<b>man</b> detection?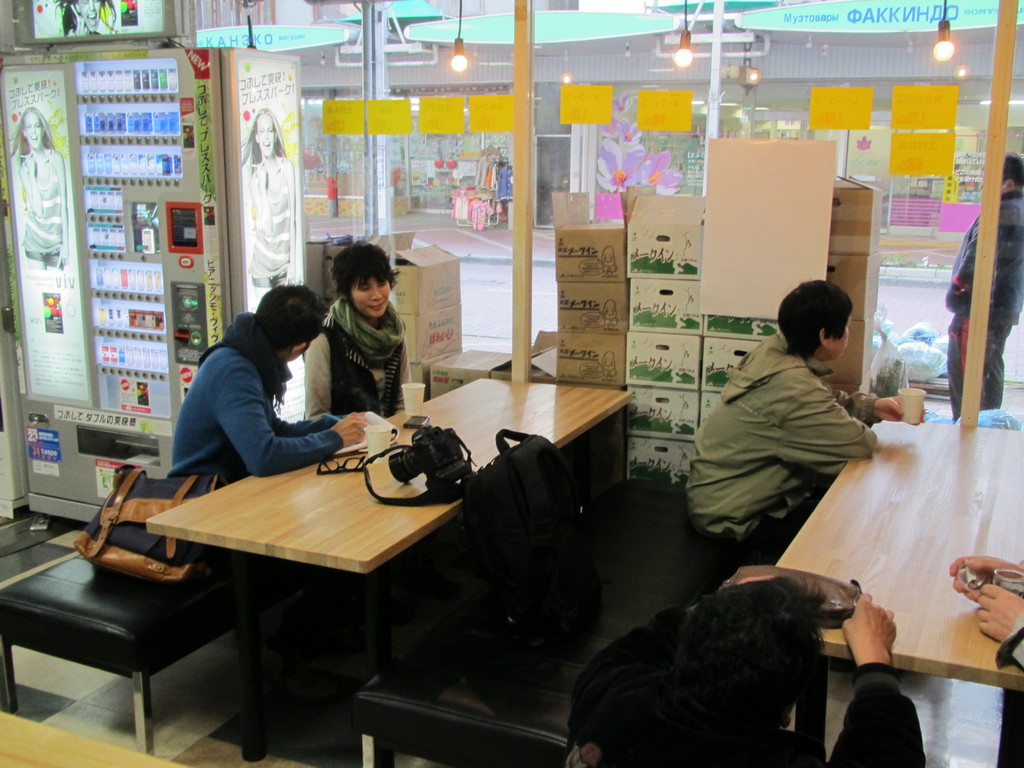
region(683, 272, 931, 570)
